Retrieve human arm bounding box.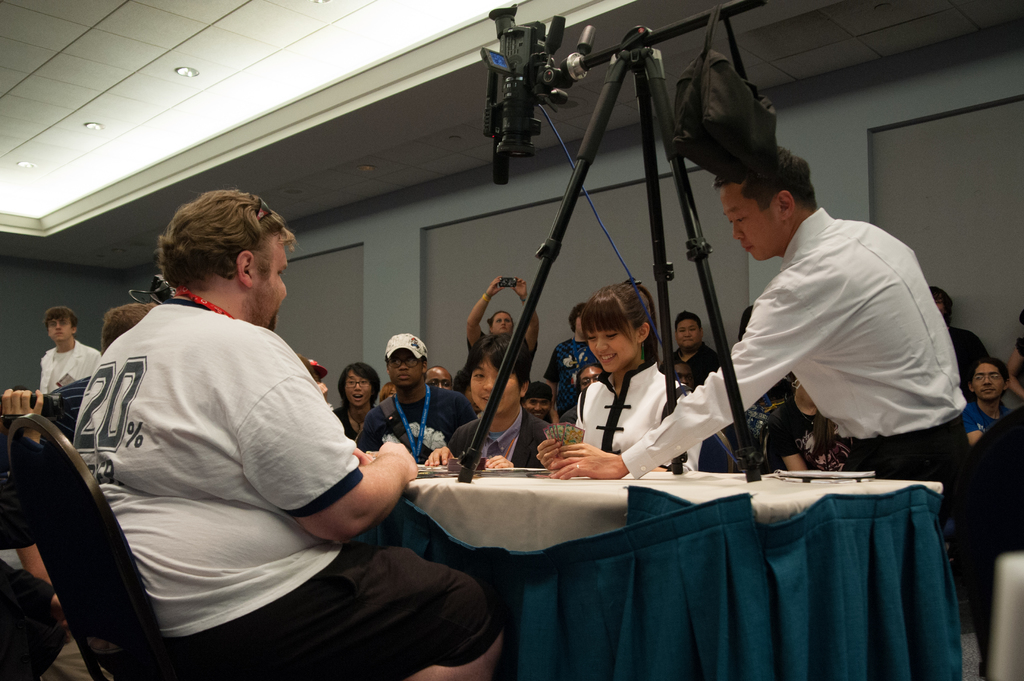
Bounding box: <region>37, 344, 54, 402</region>.
